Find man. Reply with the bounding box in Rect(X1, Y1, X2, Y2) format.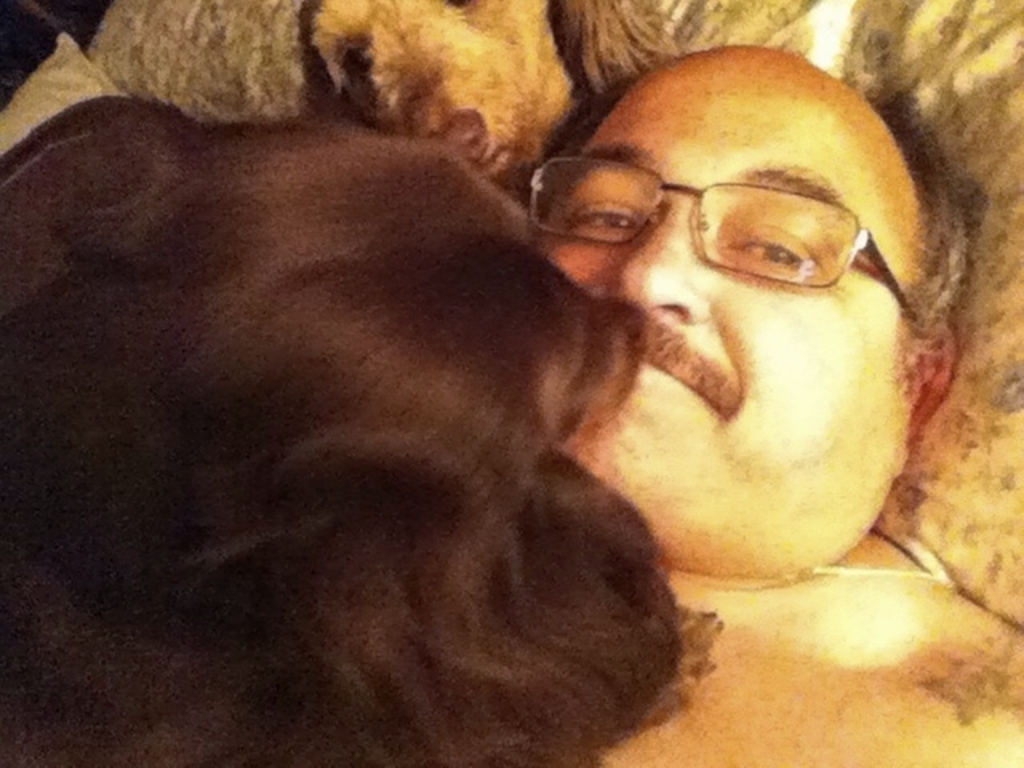
Rect(42, 0, 918, 747).
